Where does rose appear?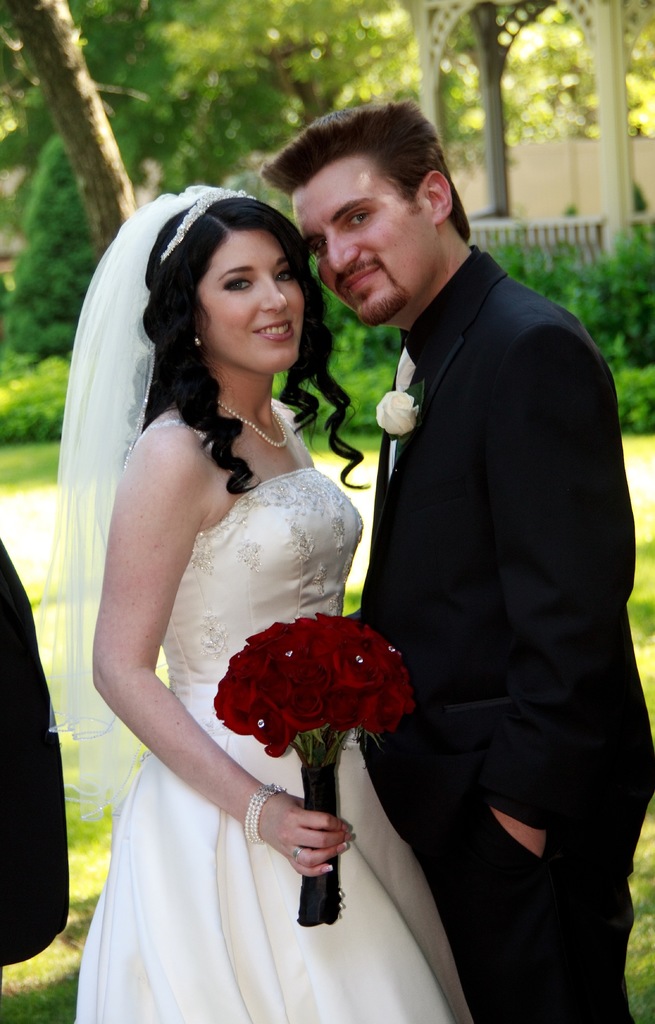
Appears at x1=372, y1=388, x2=421, y2=435.
